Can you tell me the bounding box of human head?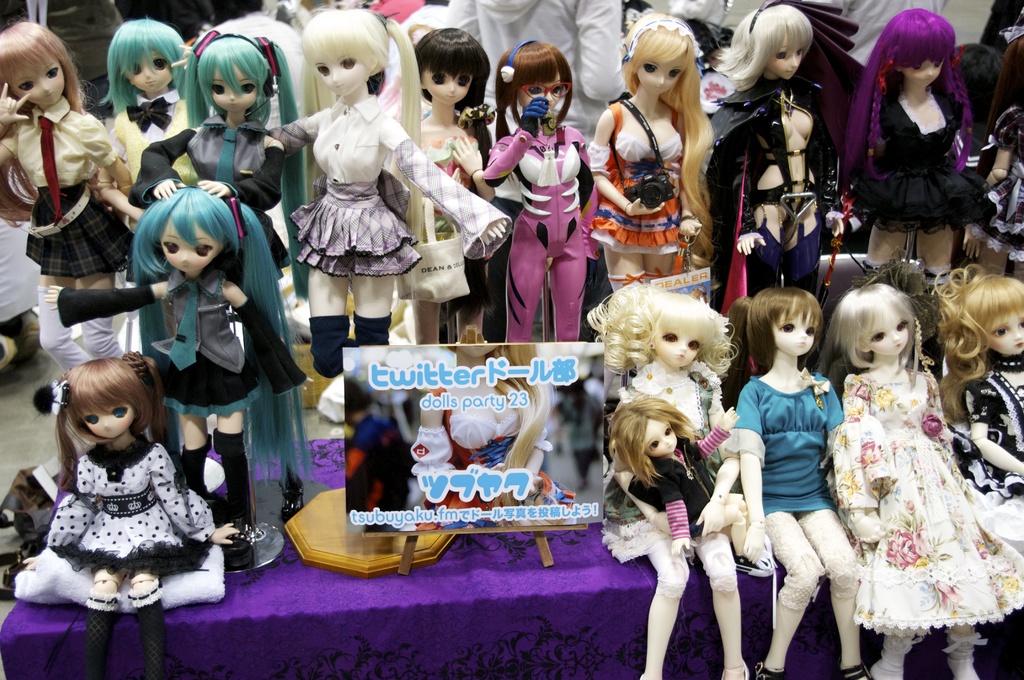
(left=41, top=357, right=156, bottom=462).
